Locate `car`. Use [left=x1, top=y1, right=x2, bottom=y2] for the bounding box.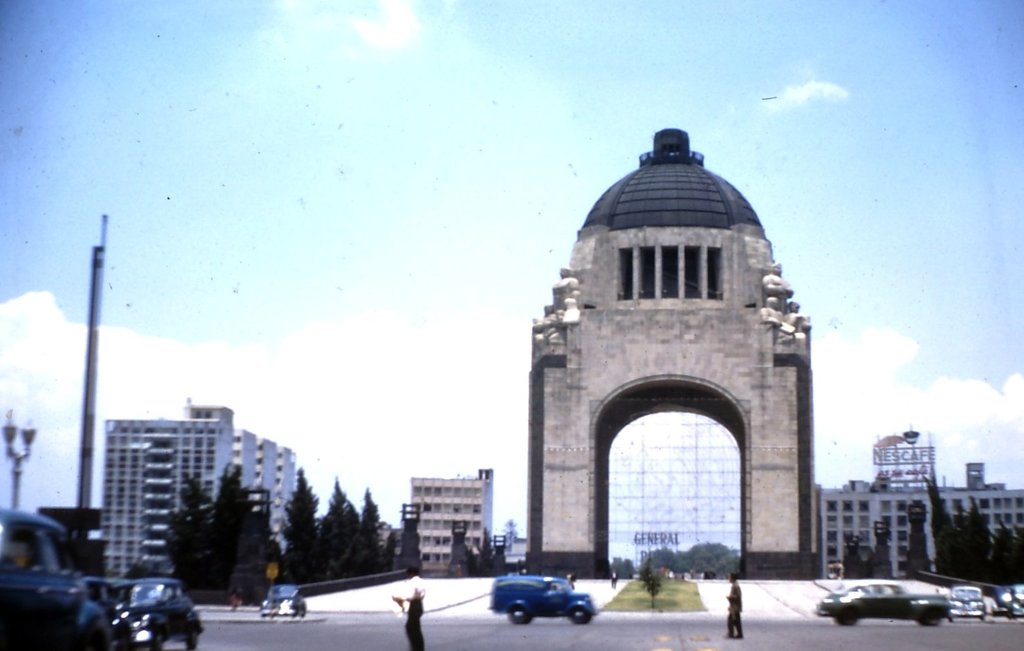
[left=946, top=585, right=987, bottom=622].
